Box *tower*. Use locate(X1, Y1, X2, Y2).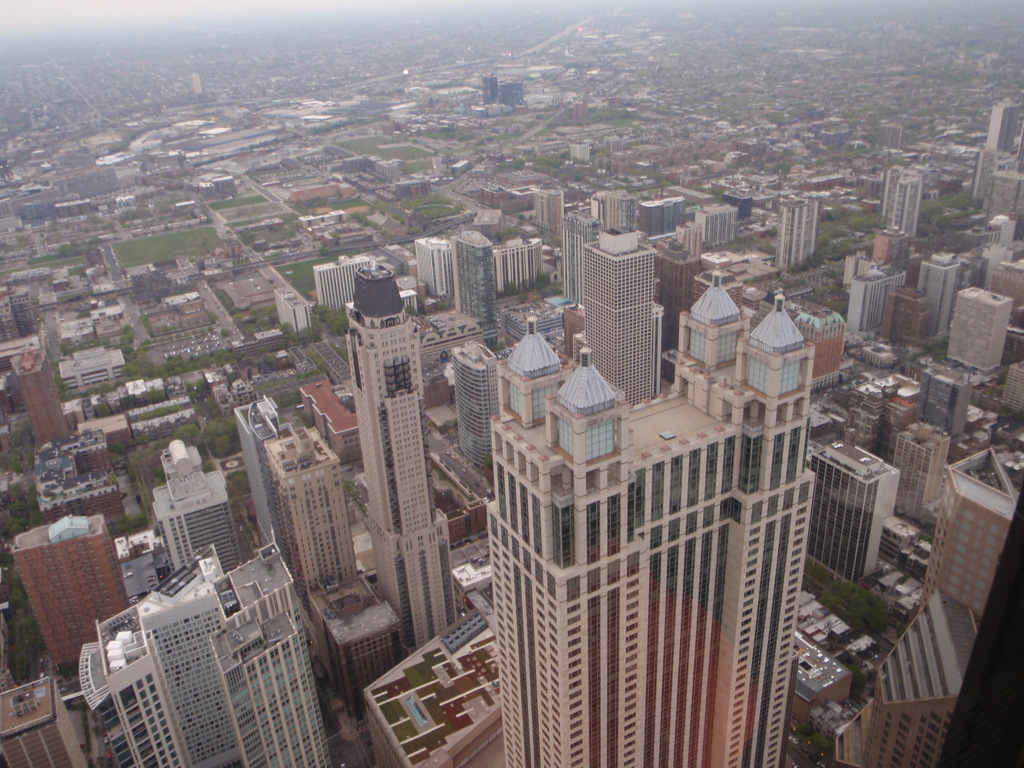
locate(918, 256, 969, 348).
